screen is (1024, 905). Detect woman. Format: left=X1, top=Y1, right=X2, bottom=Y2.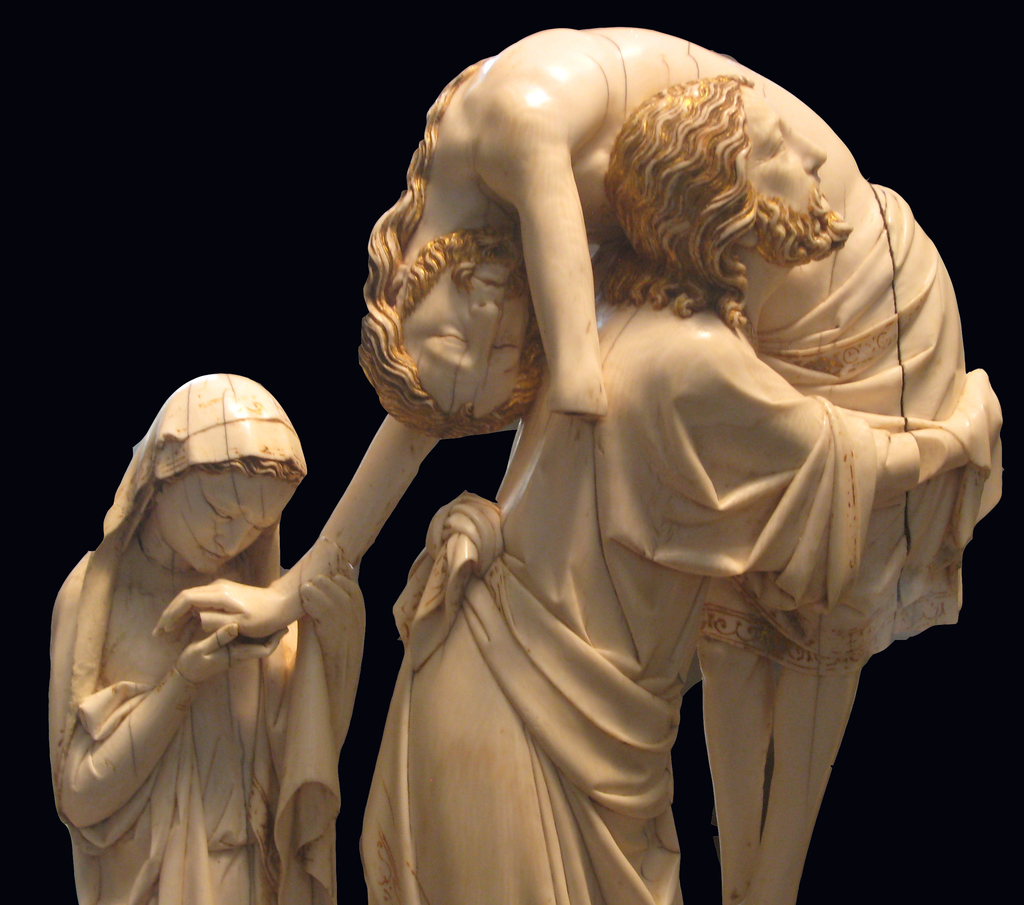
left=203, top=7, right=980, bottom=871.
